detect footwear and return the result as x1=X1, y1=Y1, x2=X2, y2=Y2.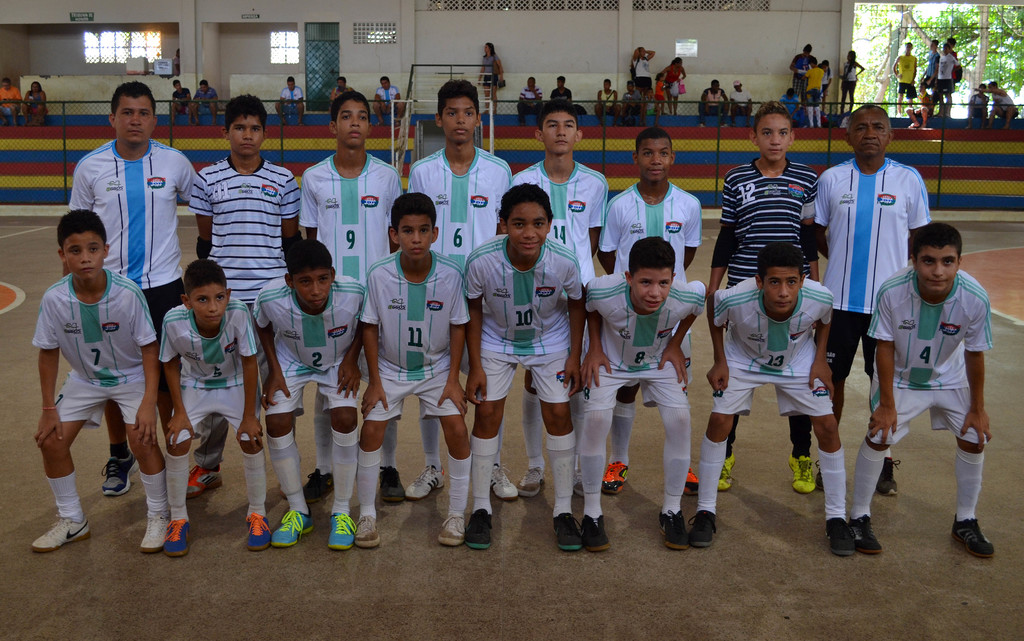
x1=100, y1=455, x2=136, y2=494.
